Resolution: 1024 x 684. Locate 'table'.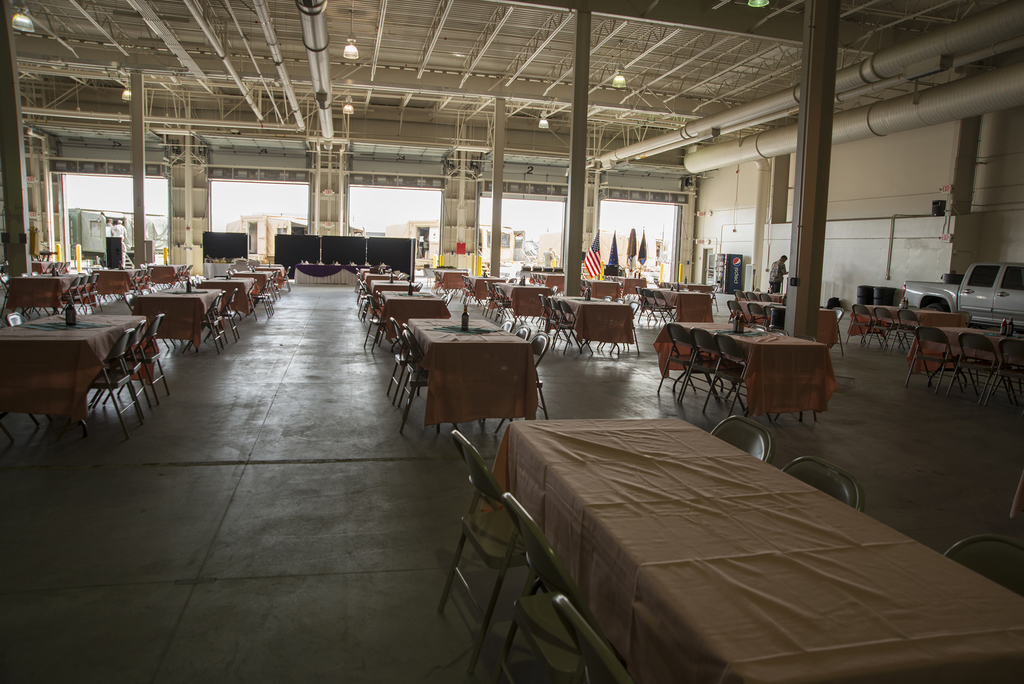
660, 316, 826, 423.
